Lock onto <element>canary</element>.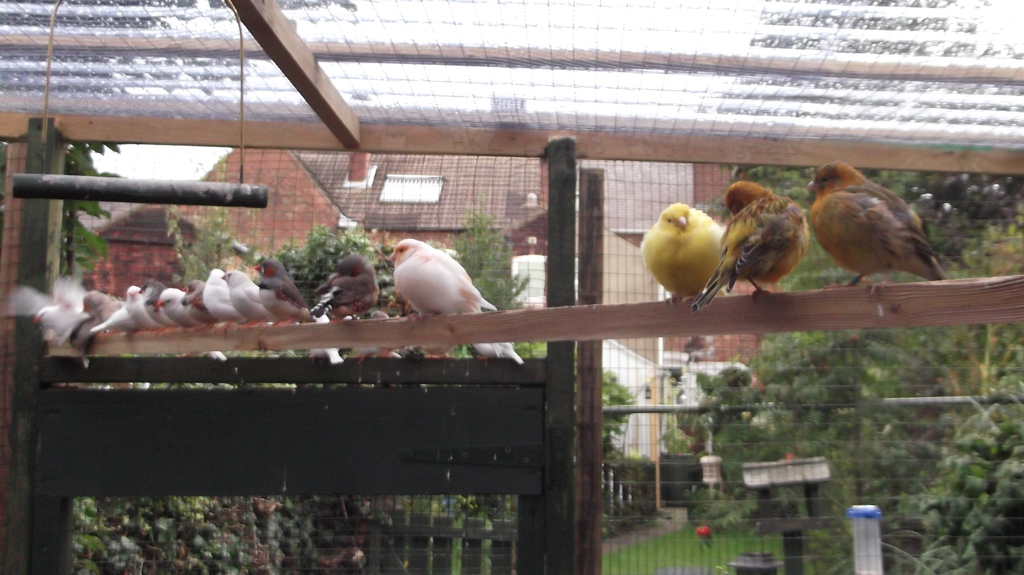
Locked: pyautogui.locateOnScreen(688, 176, 808, 313).
